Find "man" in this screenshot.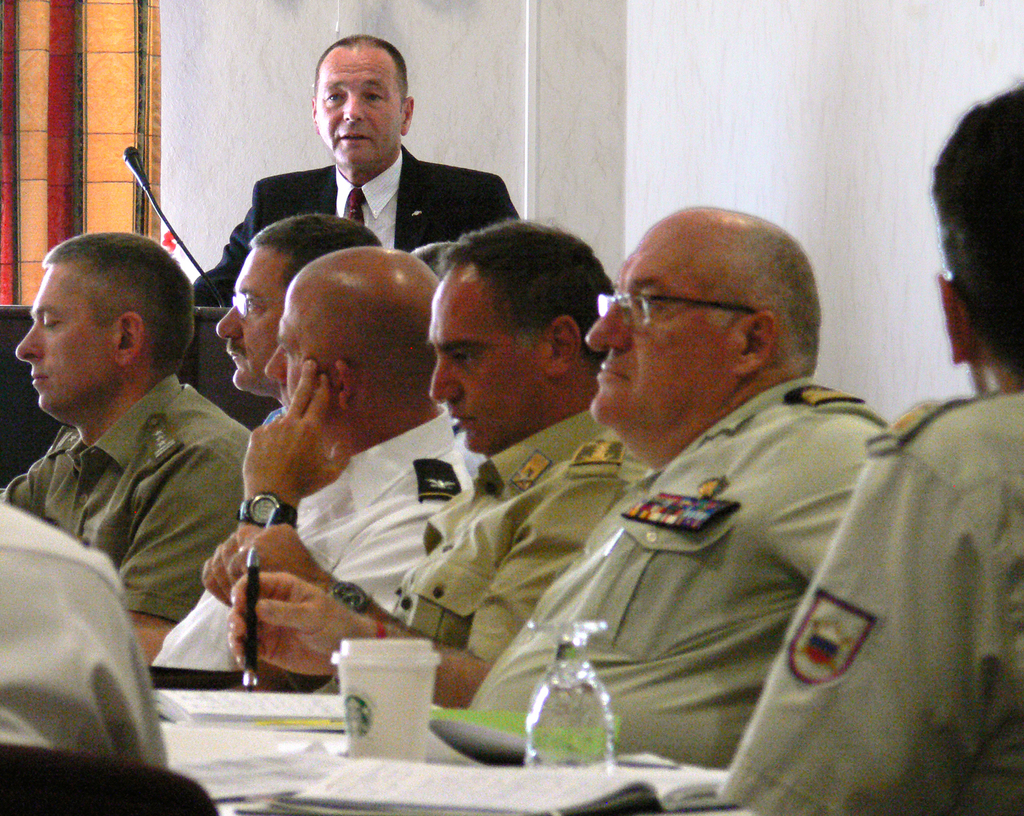
The bounding box for "man" is rect(234, 200, 887, 774).
